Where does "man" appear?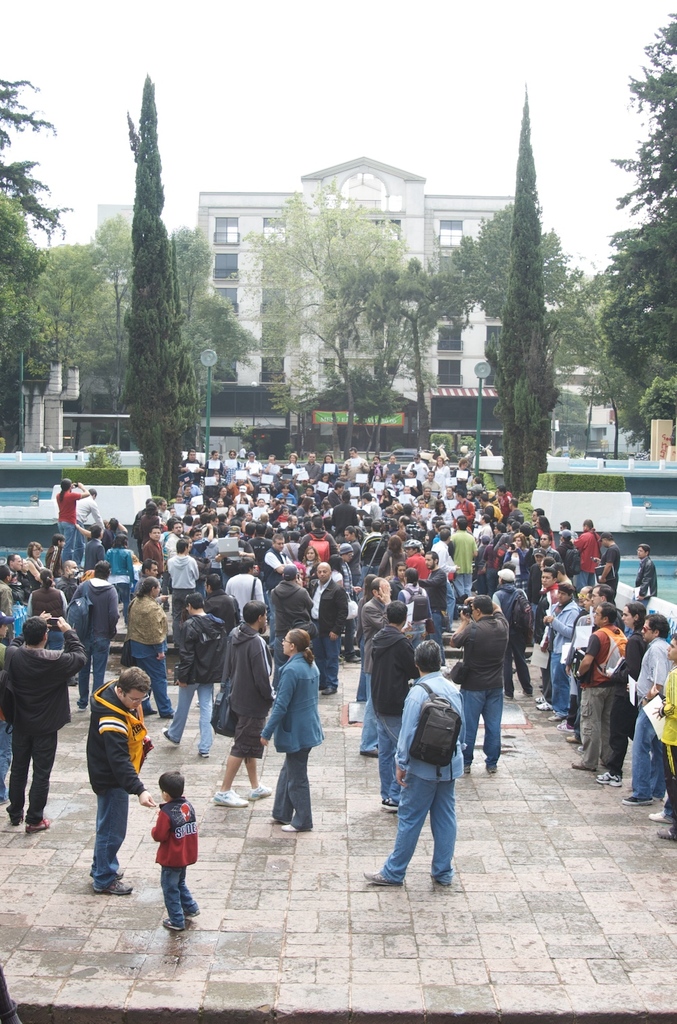
Appears at detection(84, 664, 156, 895).
